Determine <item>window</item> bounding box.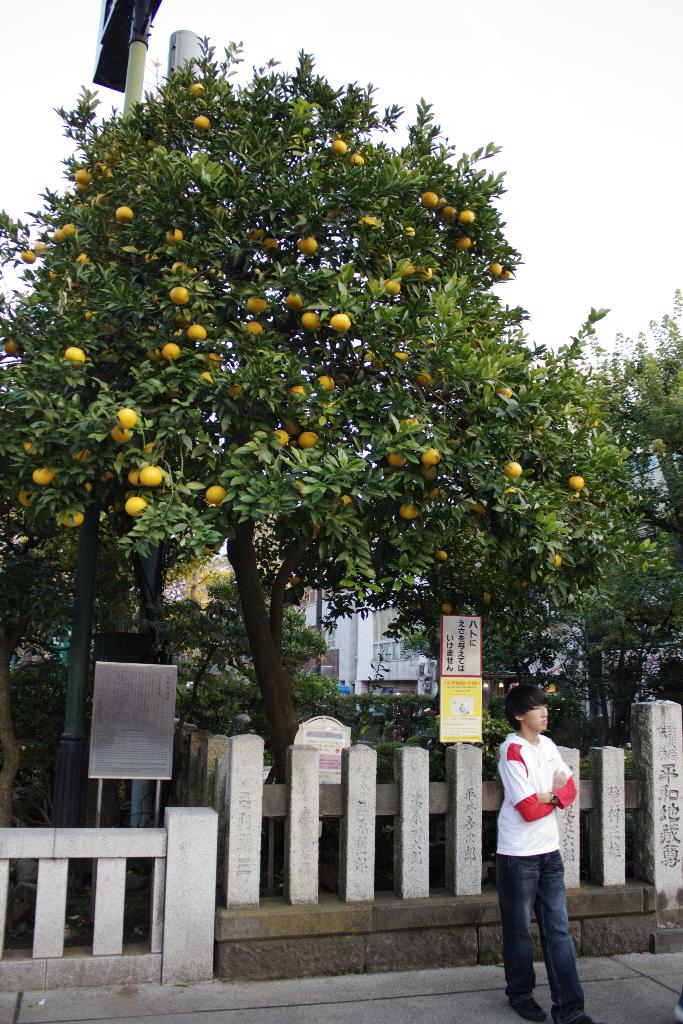
Determined: rect(370, 604, 418, 664).
